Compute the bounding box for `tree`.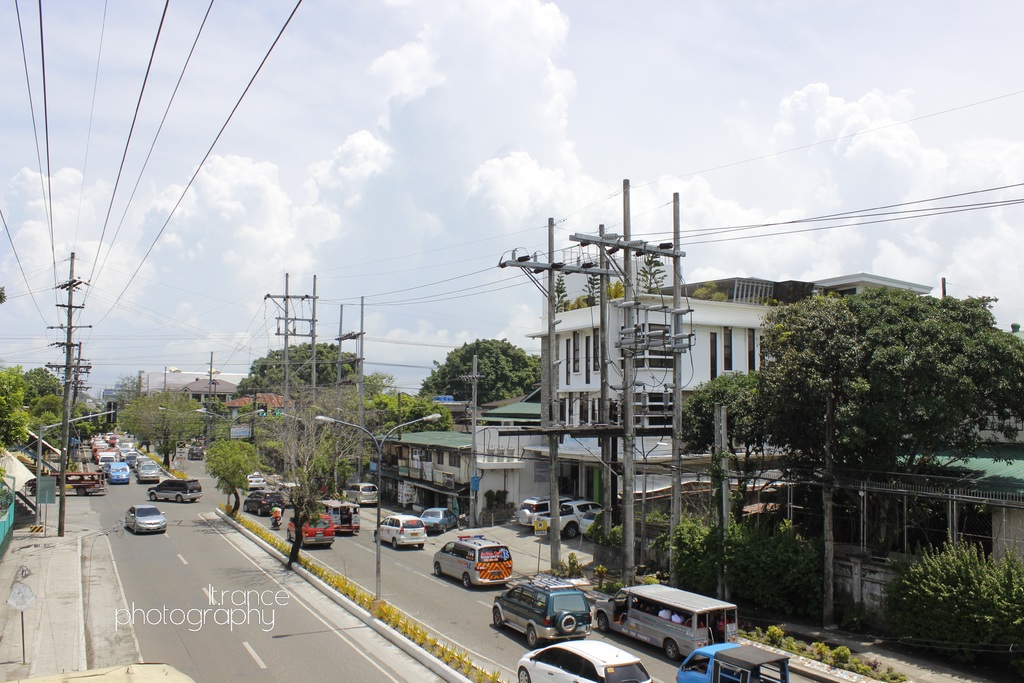
bbox=[751, 293, 1023, 550].
